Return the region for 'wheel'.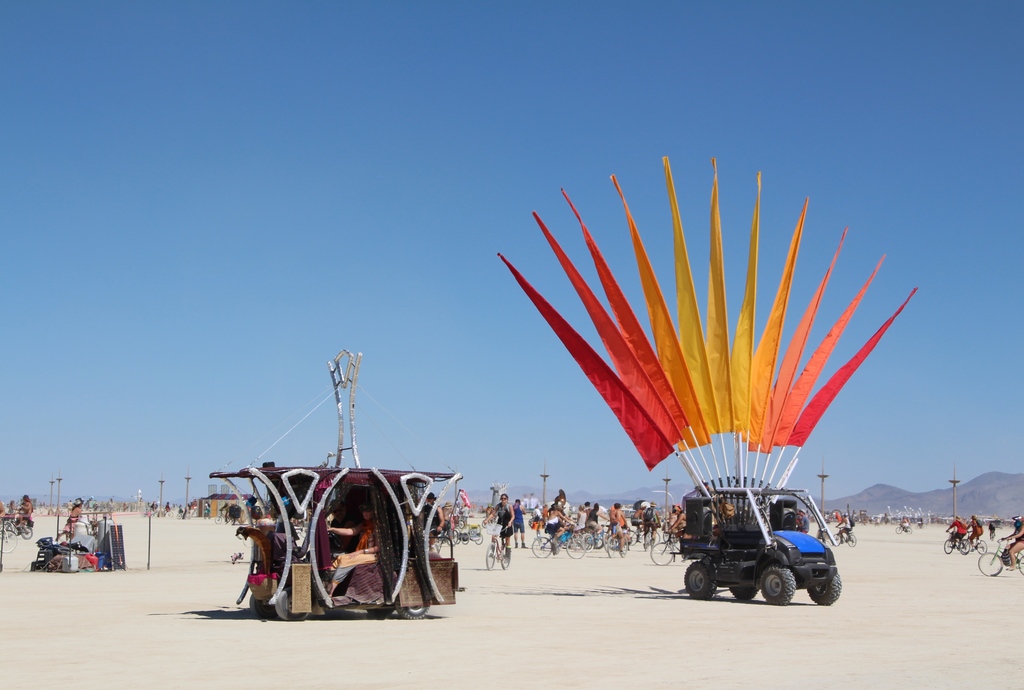
976/549/1004/575.
